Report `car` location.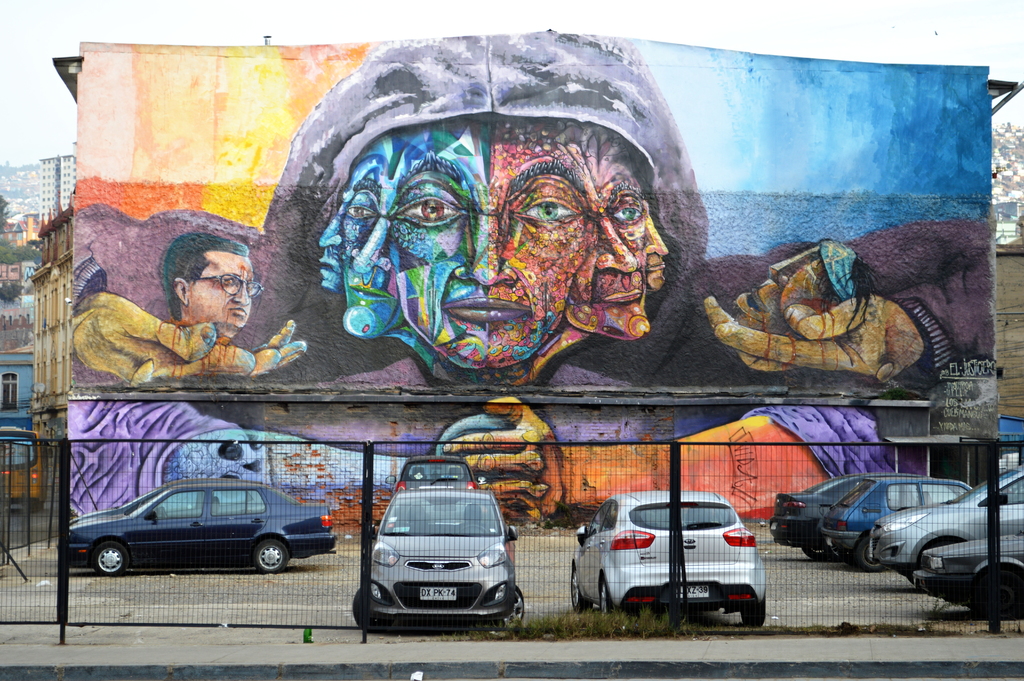
Report: (816, 473, 981, 575).
